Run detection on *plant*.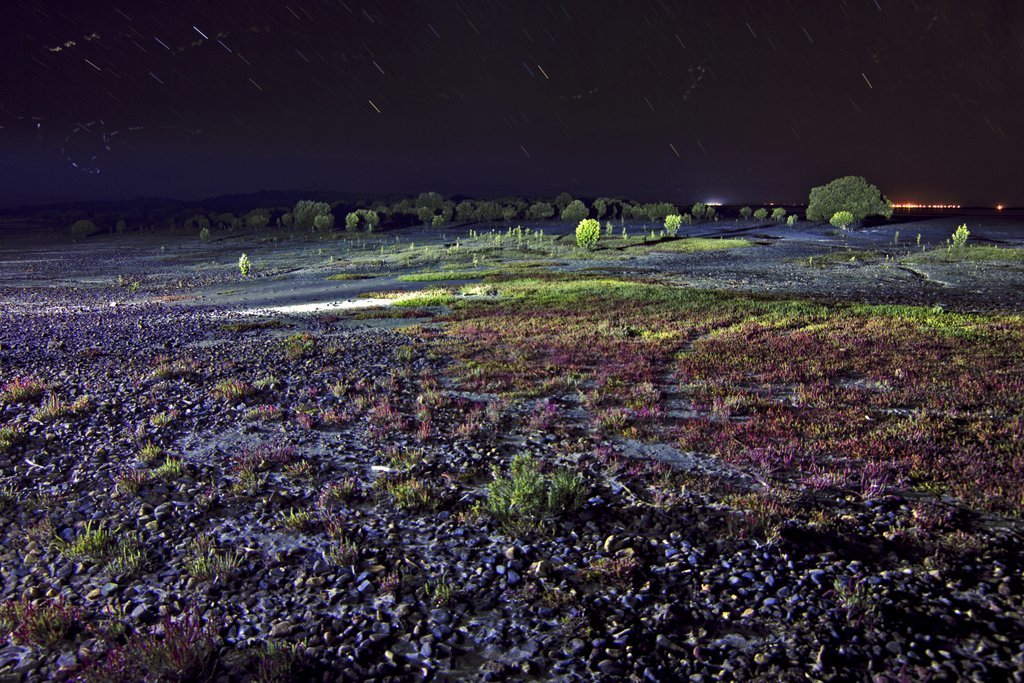
Result: (416,368,446,435).
